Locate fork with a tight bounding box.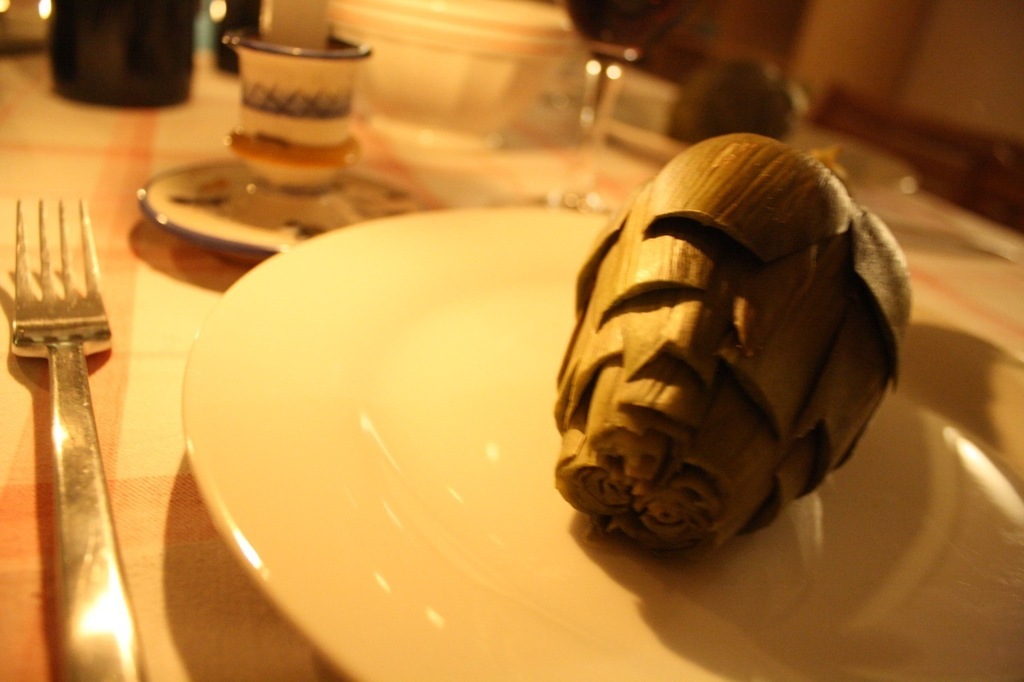
locate(11, 157, 138, 681).
